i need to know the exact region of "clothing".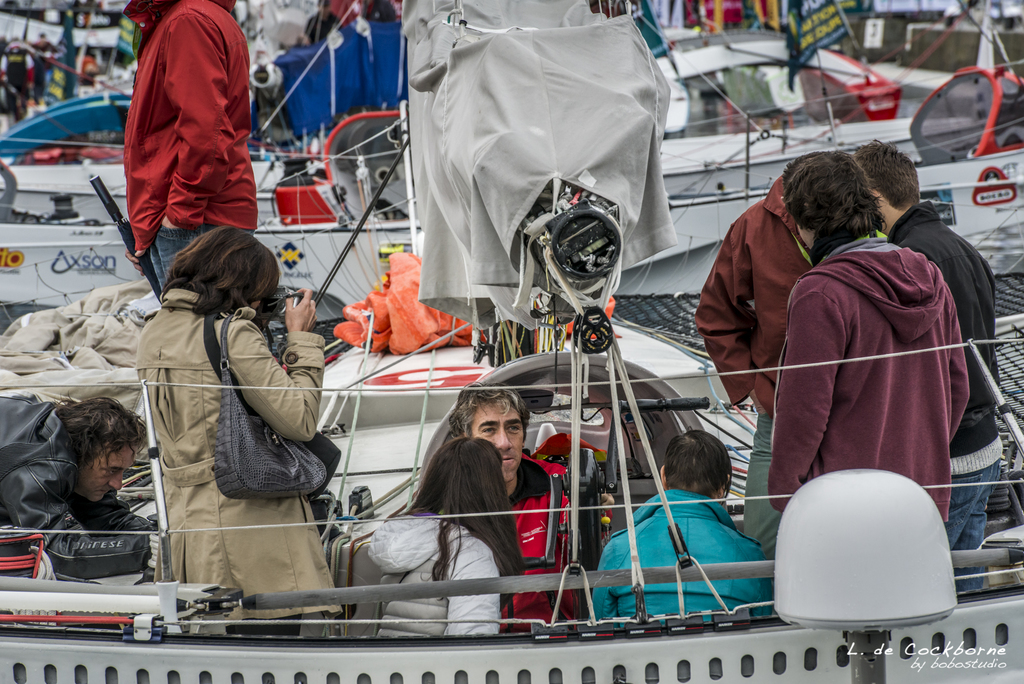
Region: left=116, top=1, right=257, bottom=245.
